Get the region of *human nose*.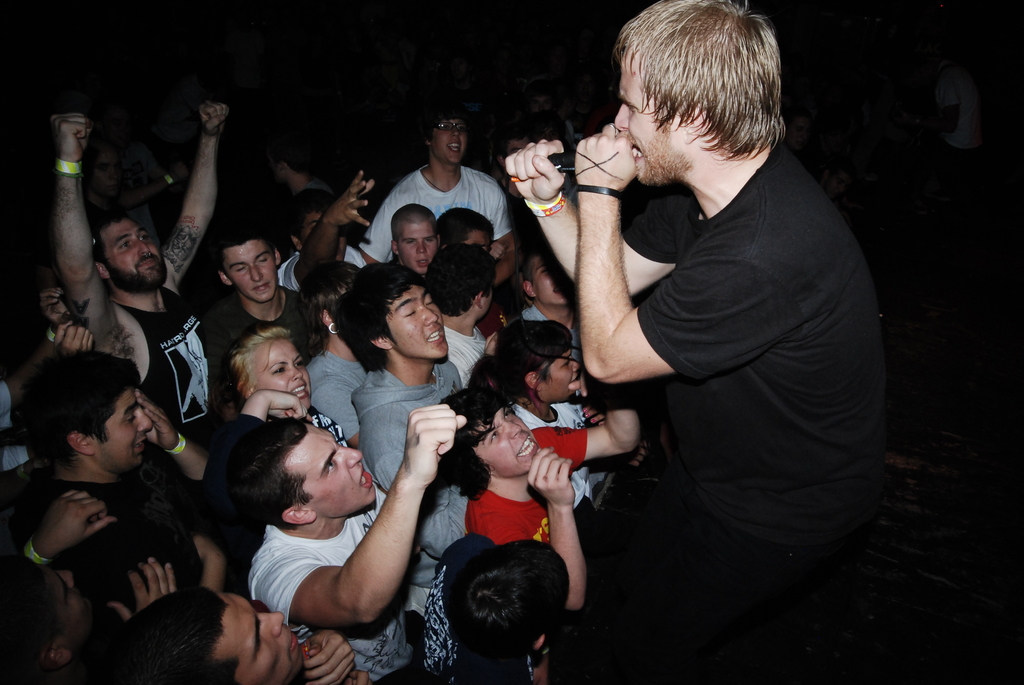
[x1=416, y1=240, x2=425, y2=252].
